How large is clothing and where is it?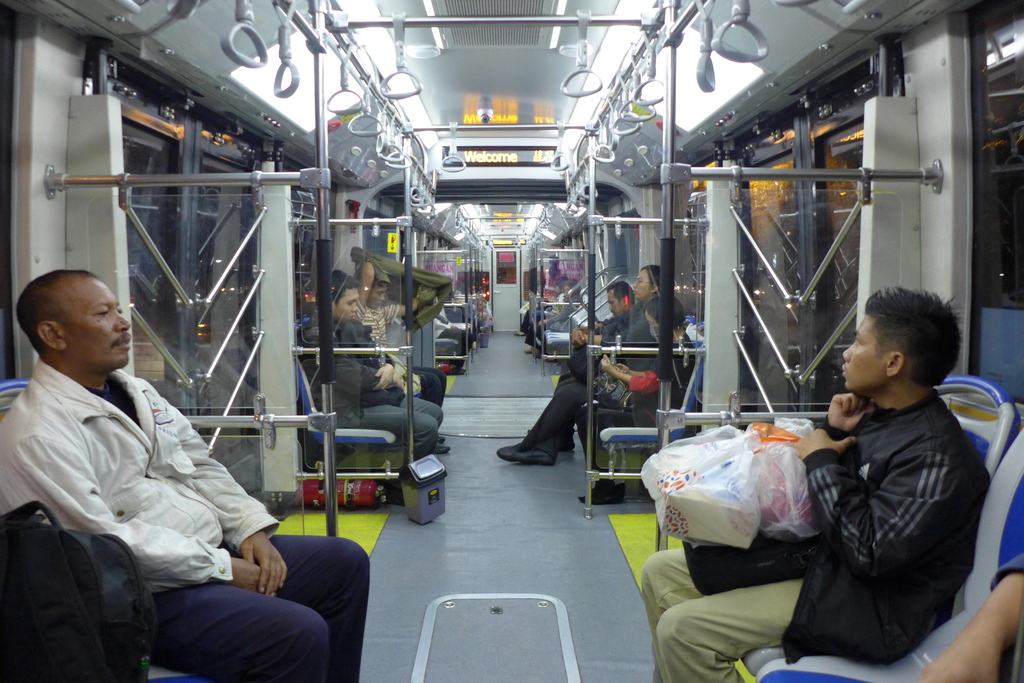
Bounding box: bbox=[348, 294, 420, 356].
